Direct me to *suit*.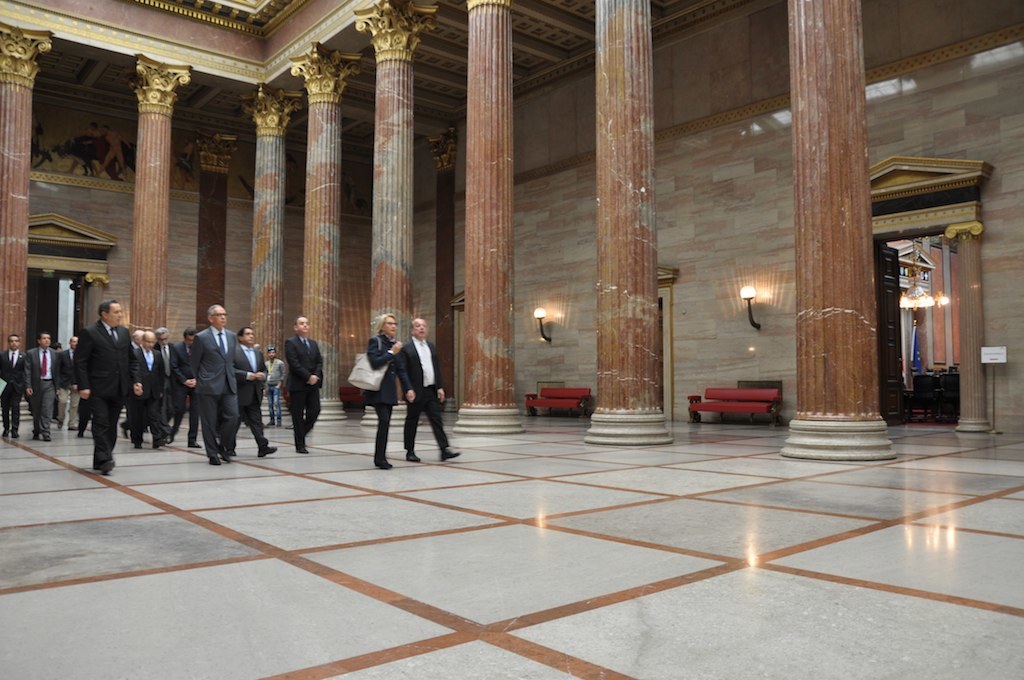
Direction: Rect(398, 337, 449, 447).
